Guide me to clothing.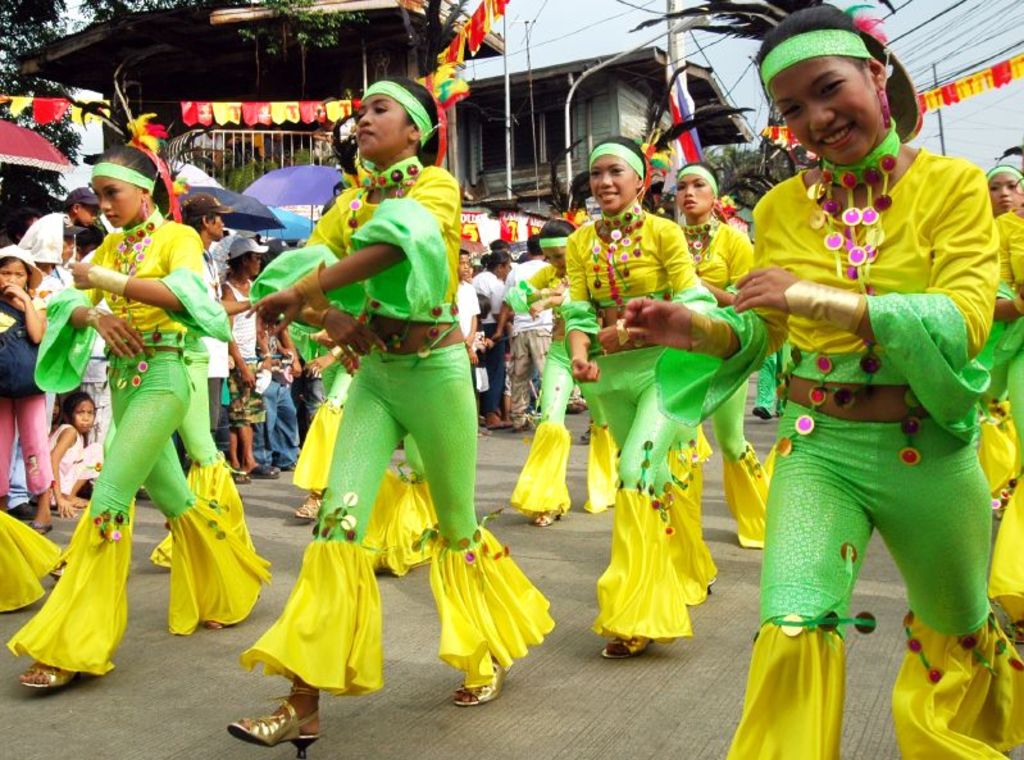
Guidance: bbox=[687, 178, 1023, 759].
